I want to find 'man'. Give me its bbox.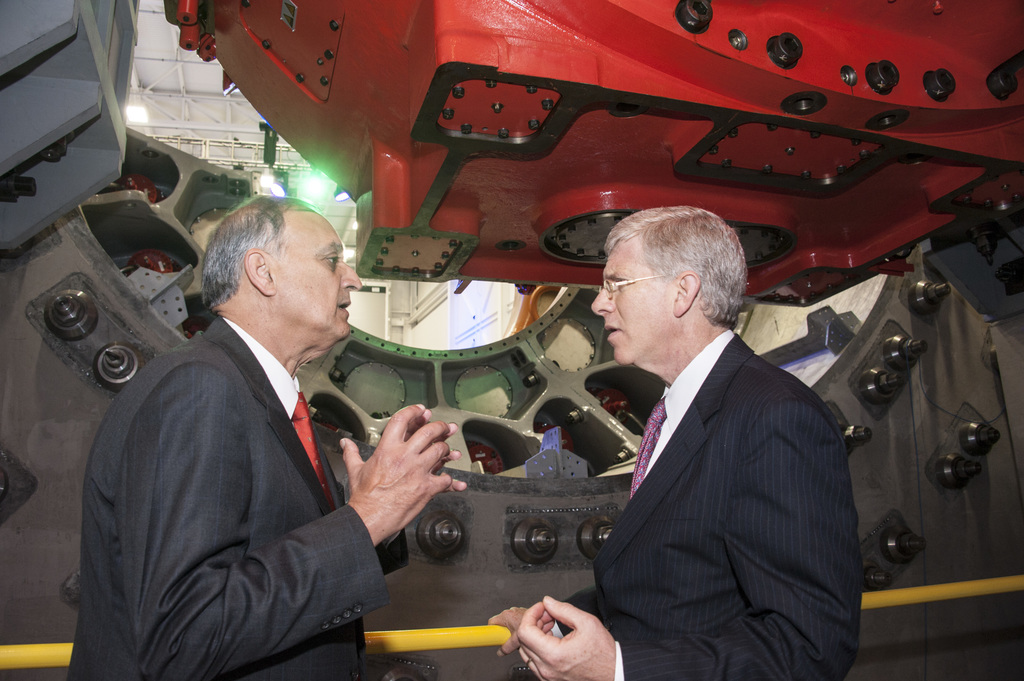
l=585, t=202, r=869, b=677.
